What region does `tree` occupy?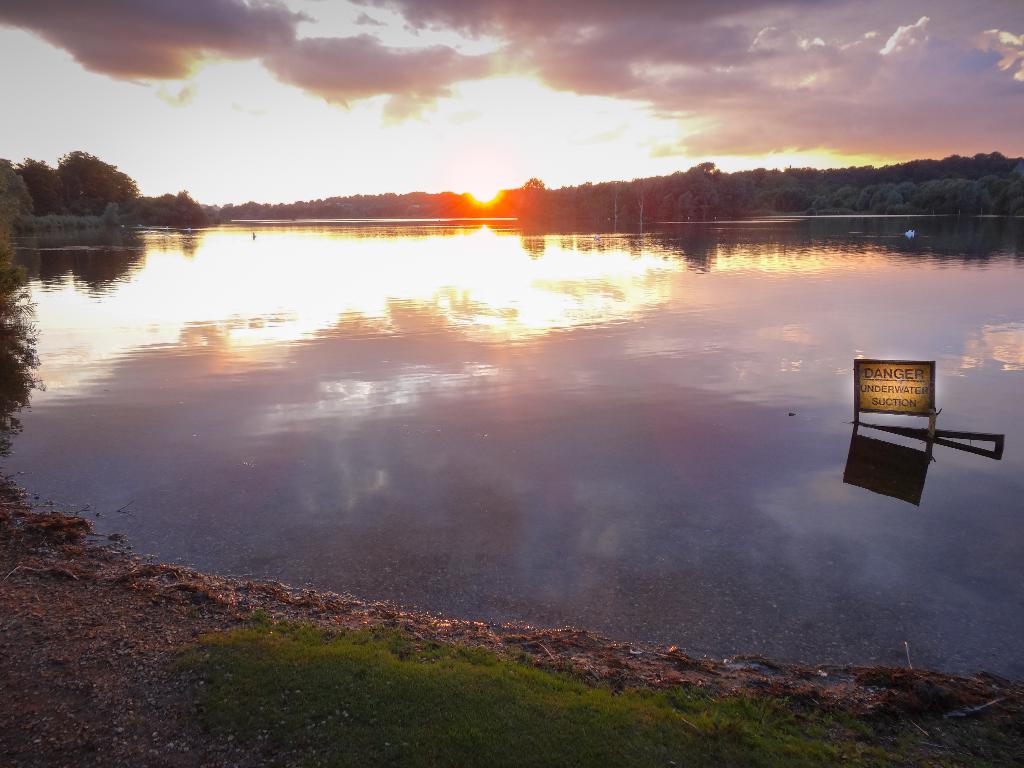
10 152 67 212.
